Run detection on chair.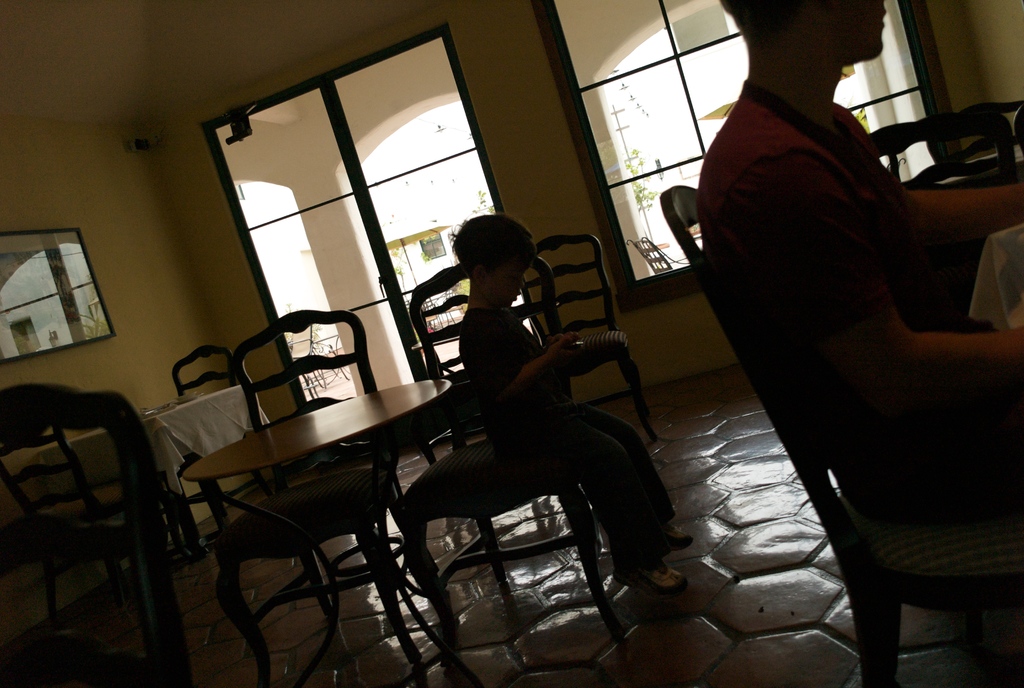
Result: box(871, 107, 1017, 201).
